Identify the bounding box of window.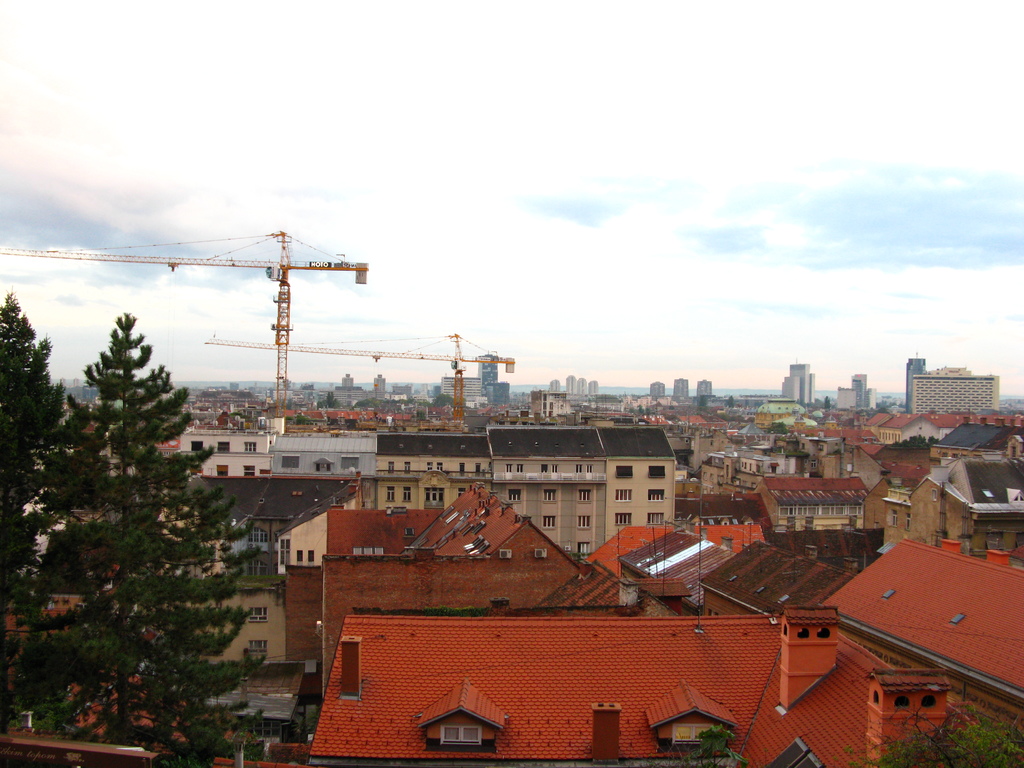
x1=509 y1=491 x2=520 y2=500.
